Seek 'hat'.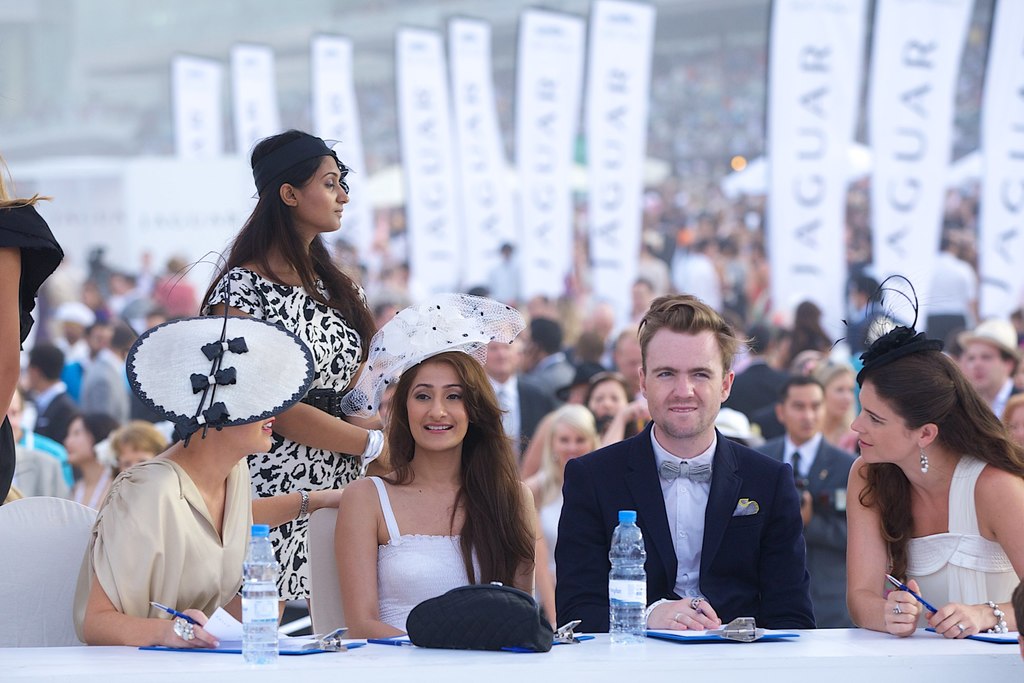
rect(344, 292, 527, 415).
